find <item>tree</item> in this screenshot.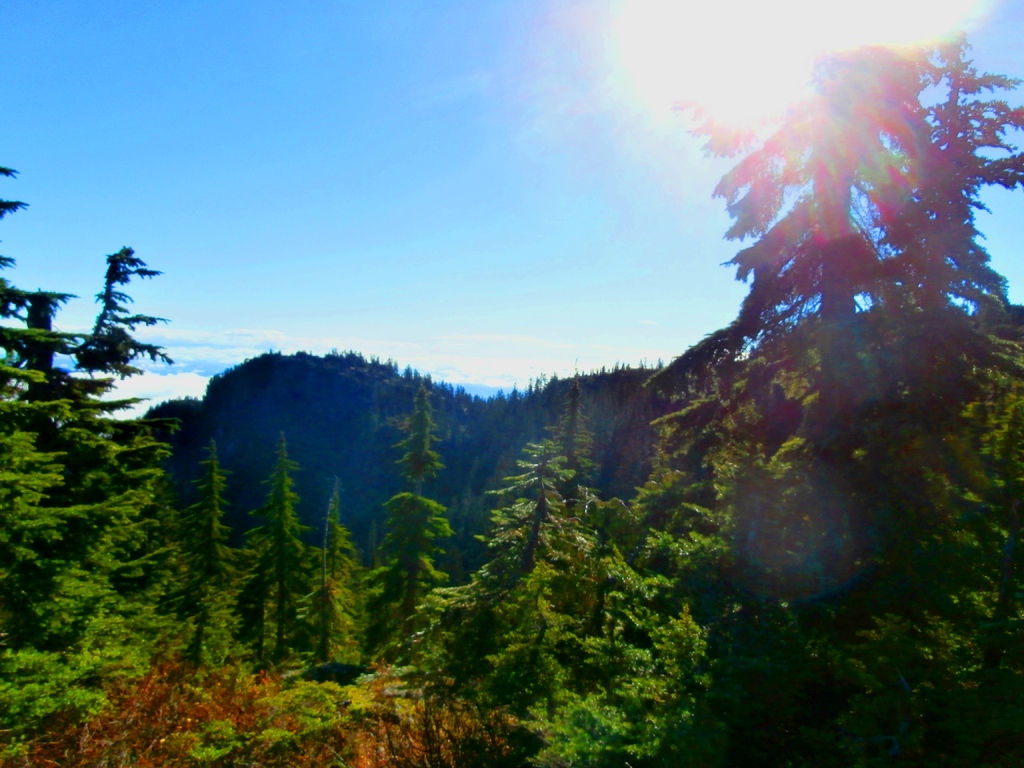
The bounding box for <item>tree</item> is (left=716, top=23, right=947, bottom=438).
